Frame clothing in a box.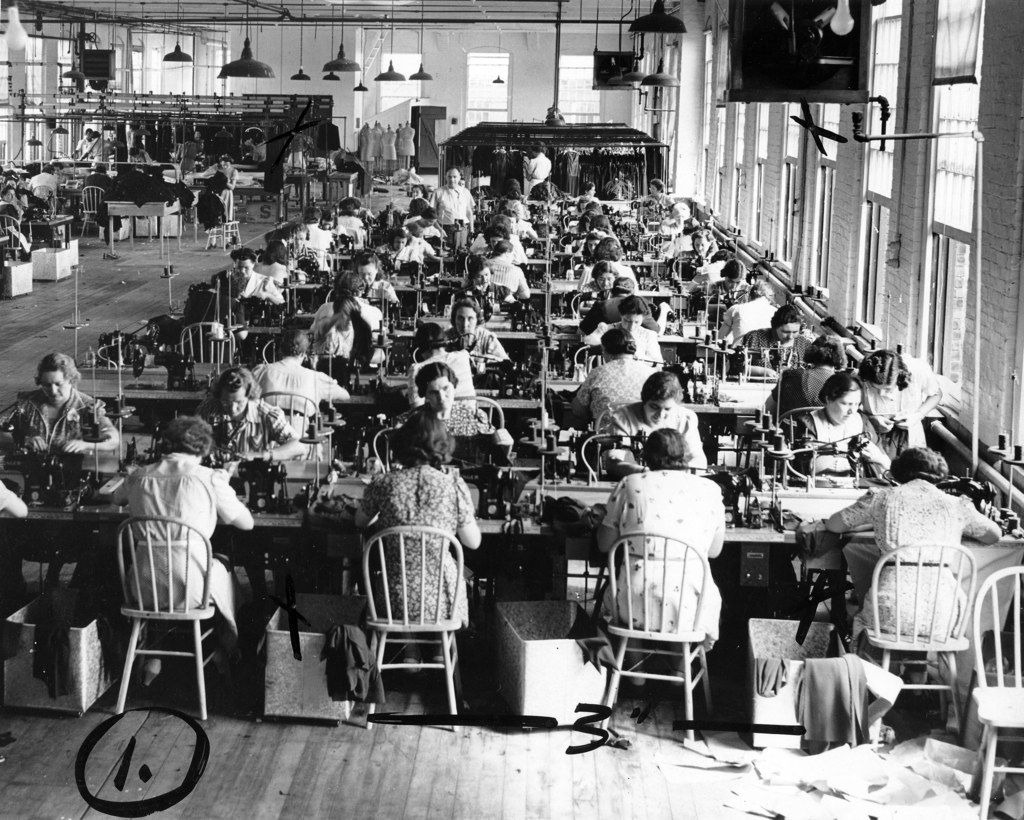
<bbox>0, 477, 29, 522</bbox>.
